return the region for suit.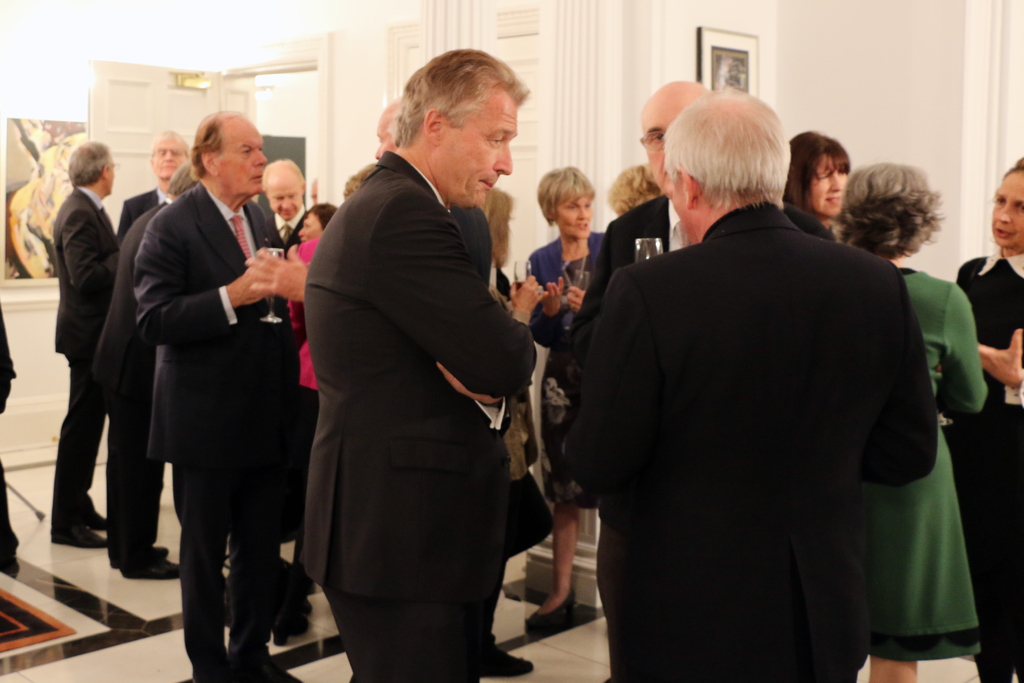
l=568, t=194, r=840, b=353.
